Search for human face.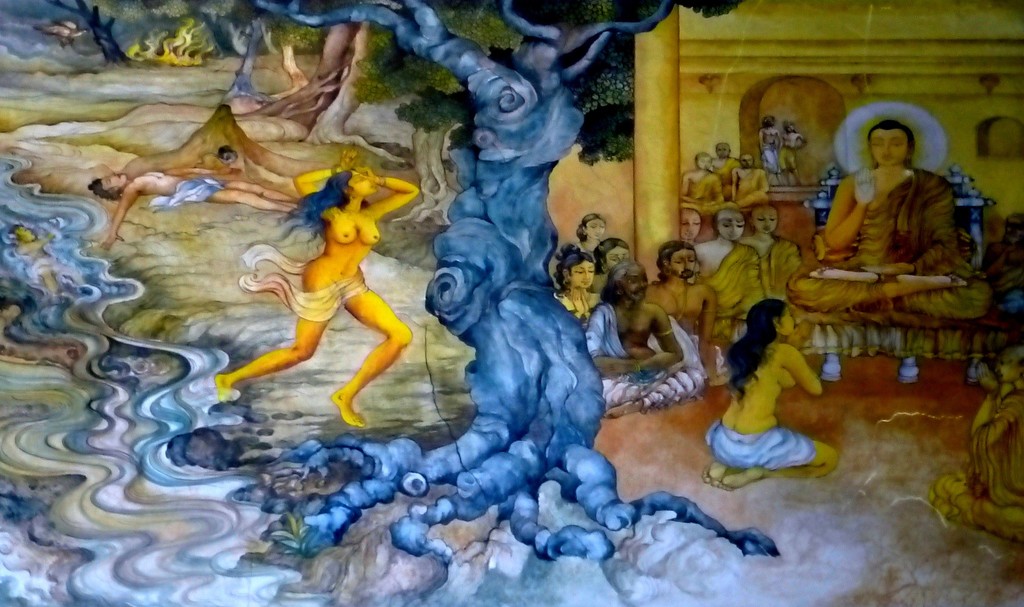
Found at {"x1": 588, "y1": 218, "x2": 607, "y2": 243}.
